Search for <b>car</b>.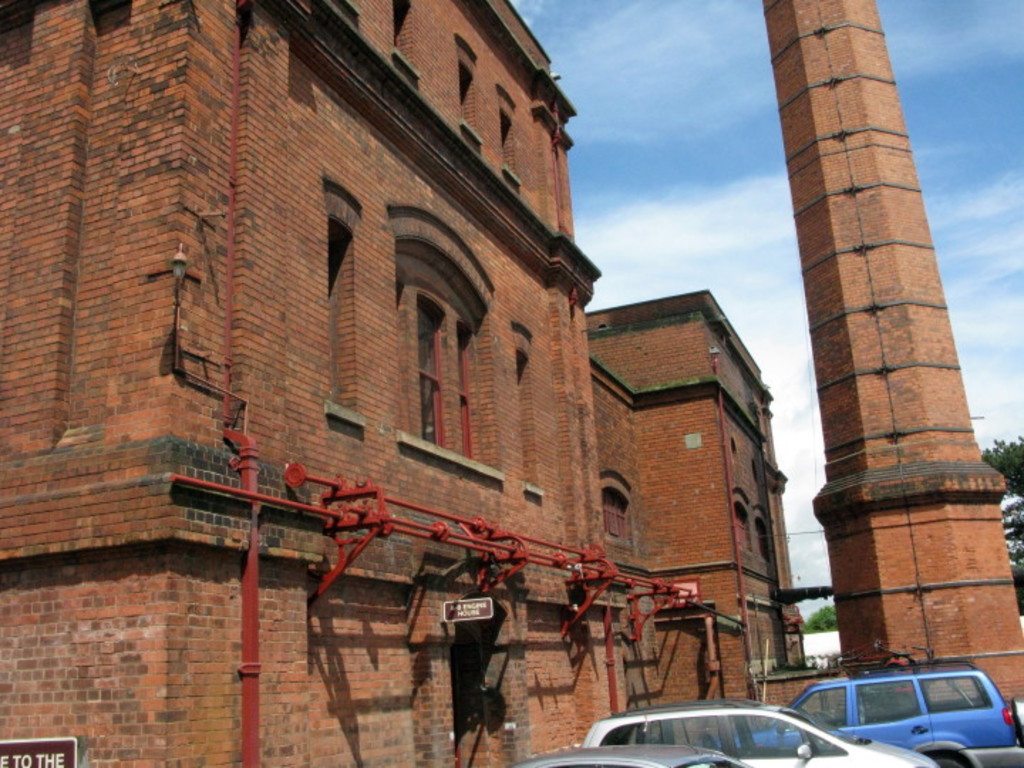
Found at crop(582, 698, 942, 767).
